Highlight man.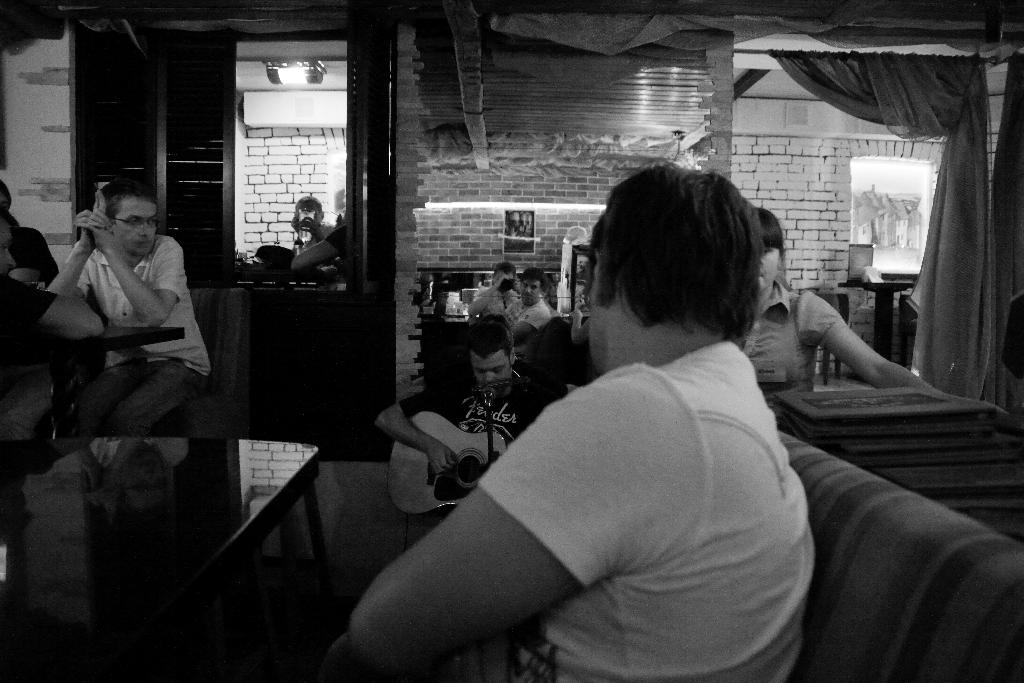
Highlighted region: pyautogui.locateOnScreen(257, 157, 804, 639).
